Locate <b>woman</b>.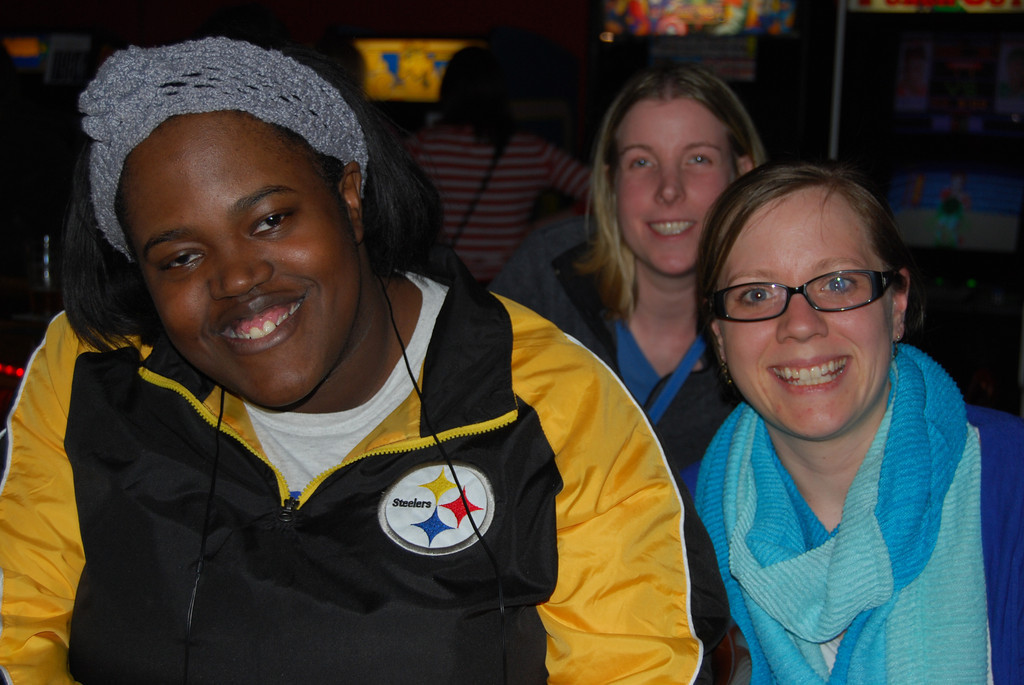
Bounding box: pyautogui.locateOnScreen(692, 161, 1023, 684).
